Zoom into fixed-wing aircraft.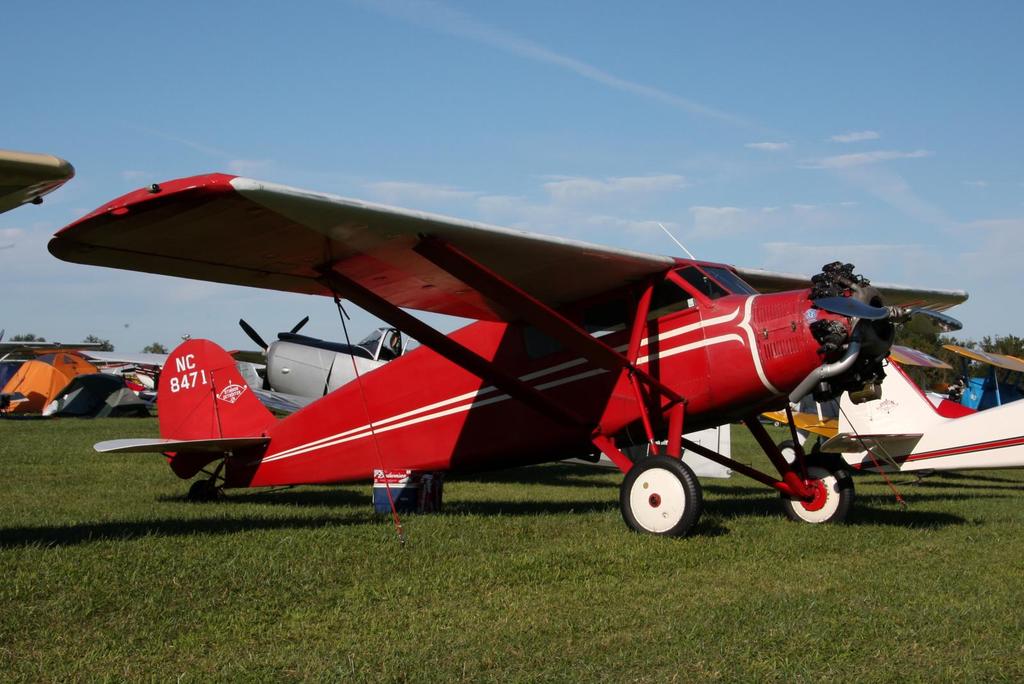
Zoom target: 760:337:1023:475.
